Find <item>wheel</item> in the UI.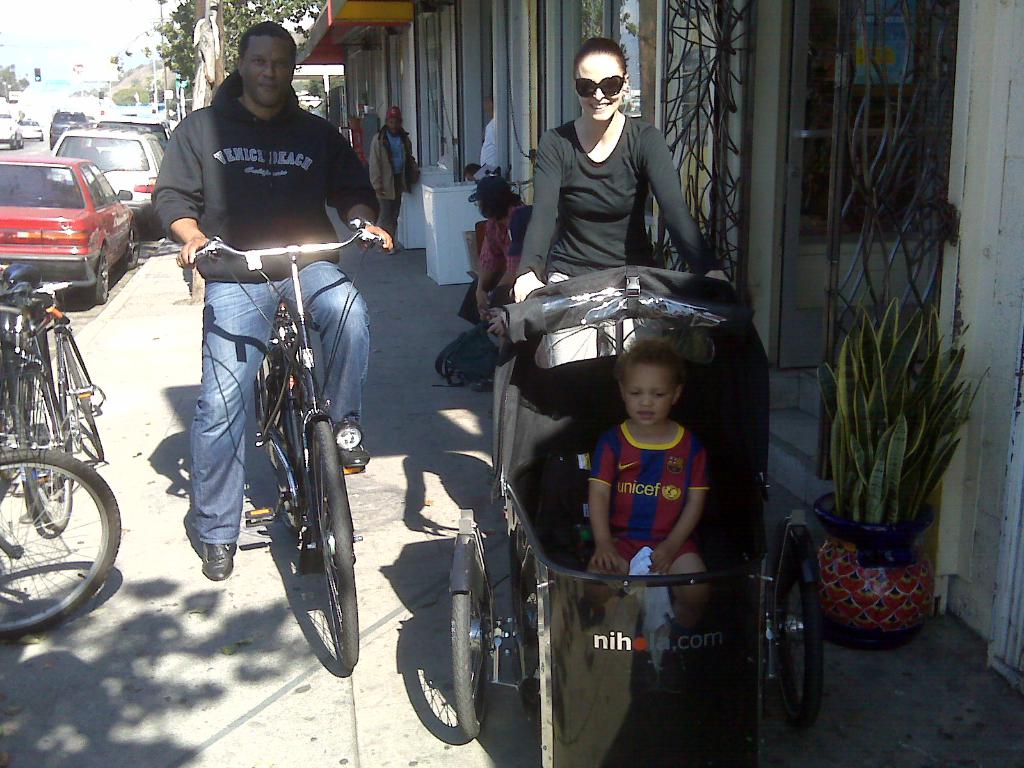
UI element at detection(268, 339, 301, 533).
